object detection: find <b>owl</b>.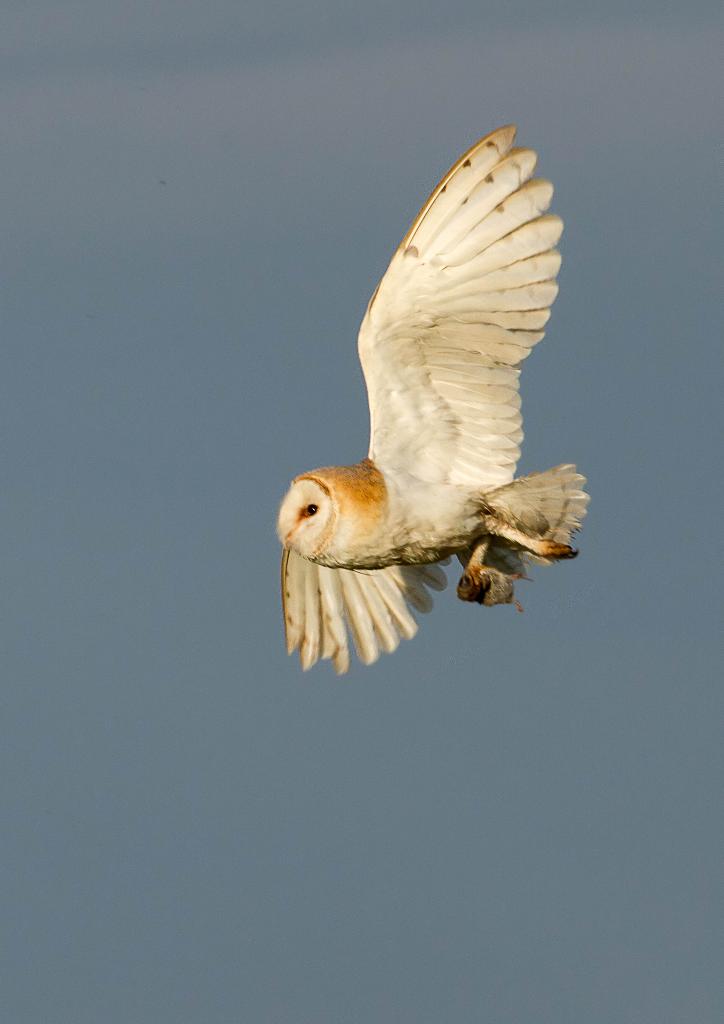
select_region(276, 118, 589, 680).
